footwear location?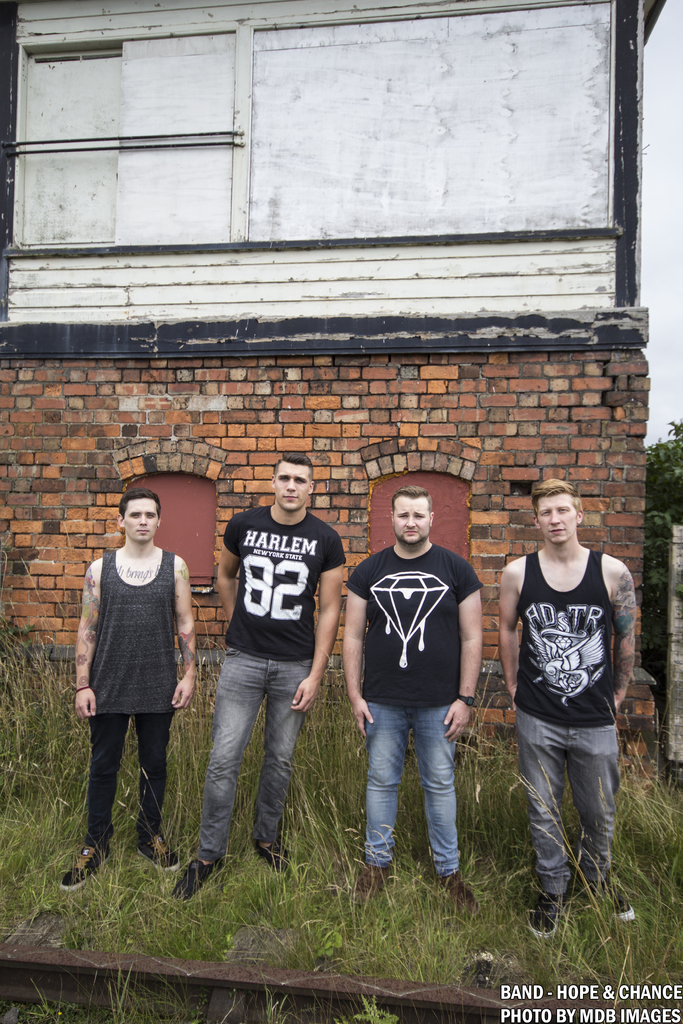
box=[138, 832, 178, 867]
